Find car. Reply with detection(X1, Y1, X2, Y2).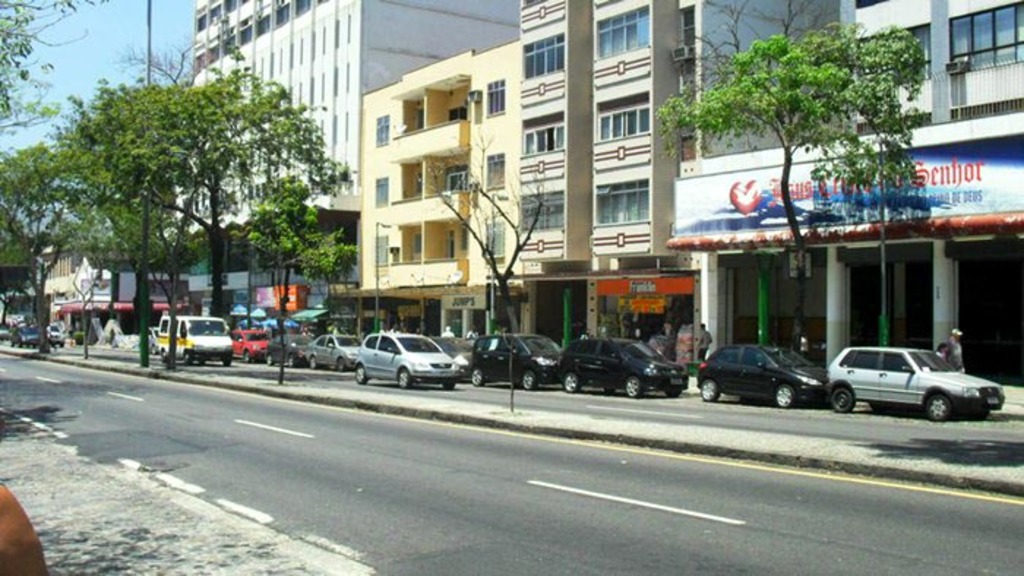
detection(12, 322, 44, 346).
